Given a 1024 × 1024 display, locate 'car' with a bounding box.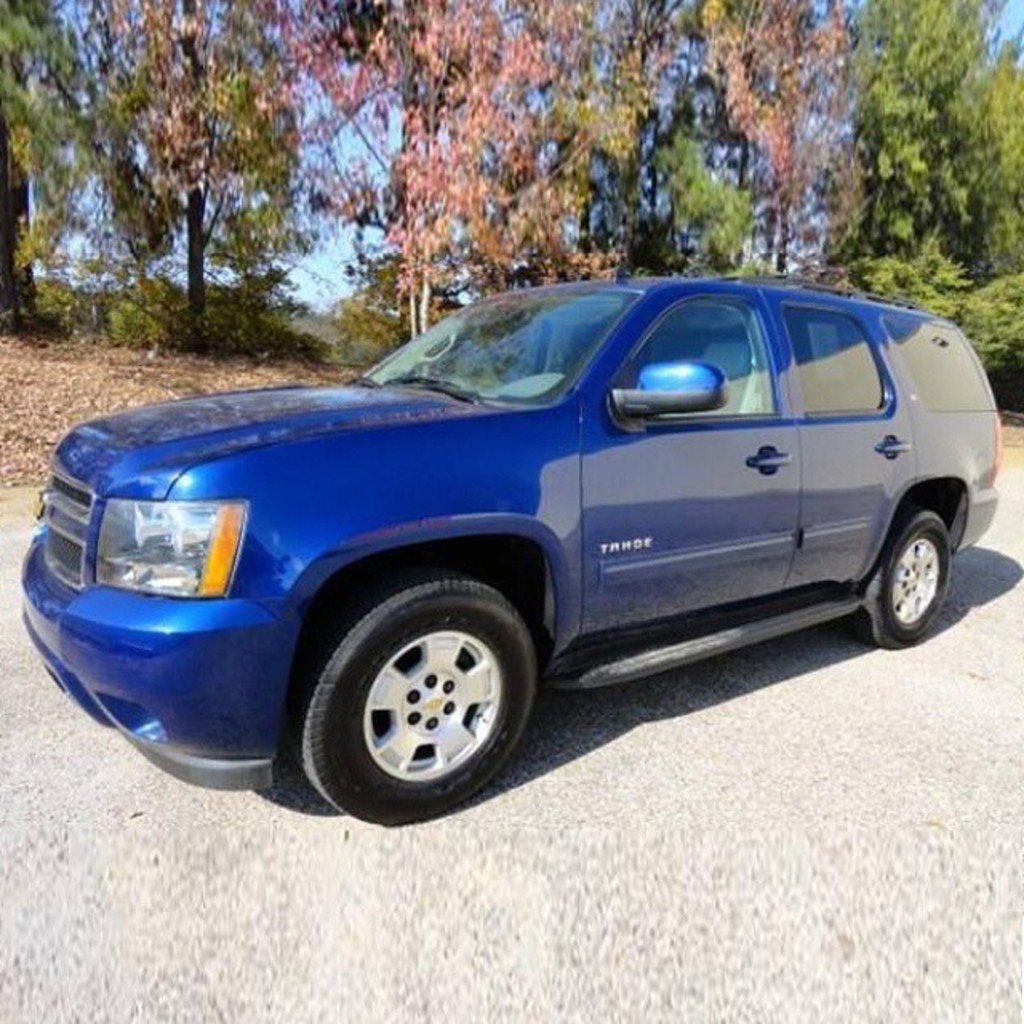
Located: <bbox>11, 258, 995, 816</bbox>.
